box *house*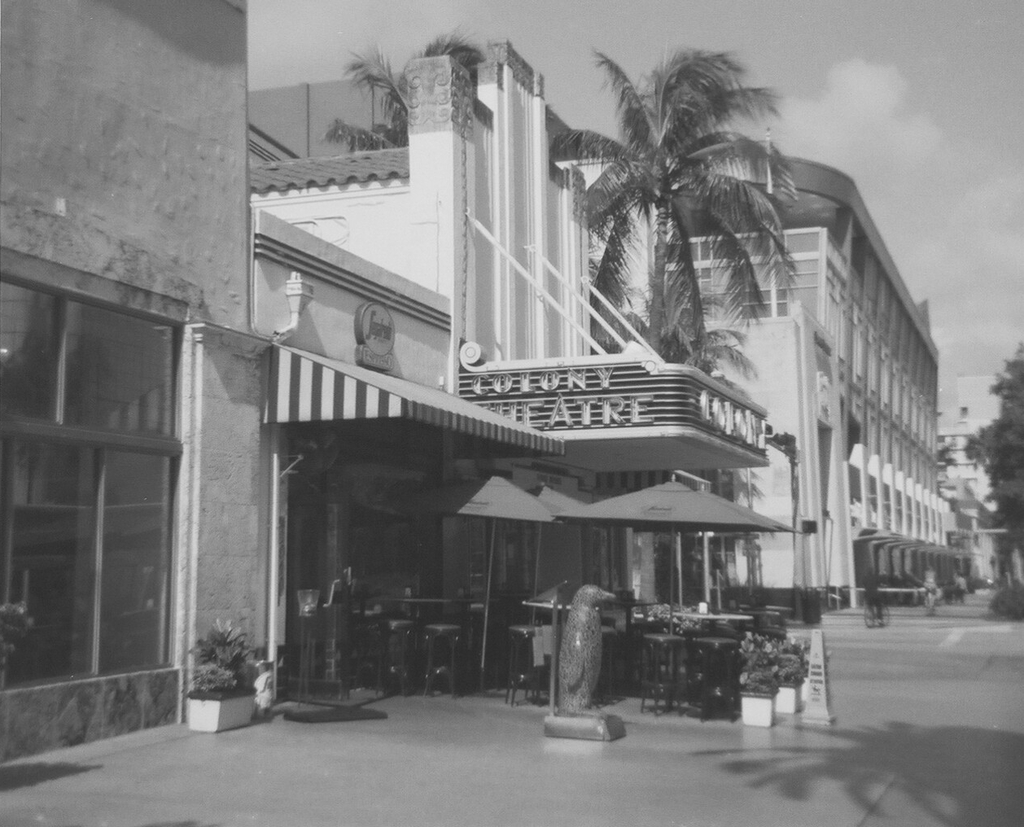
left=253, top=35, right=773, bottom=719
